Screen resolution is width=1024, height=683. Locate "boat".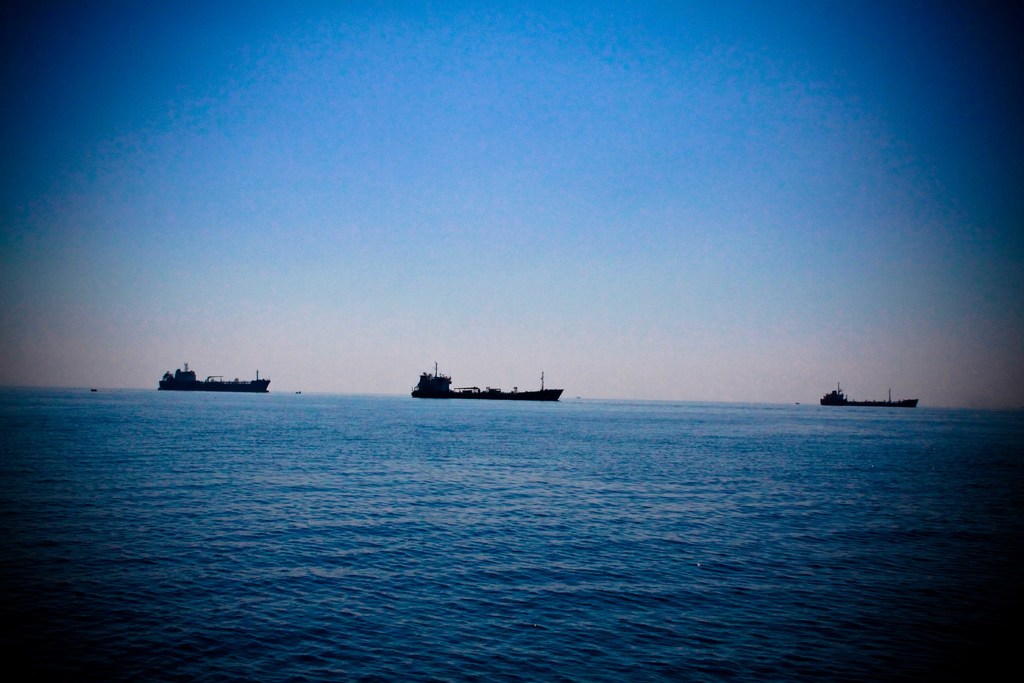
x1=819 y1=381 x2=924 y2=408.
